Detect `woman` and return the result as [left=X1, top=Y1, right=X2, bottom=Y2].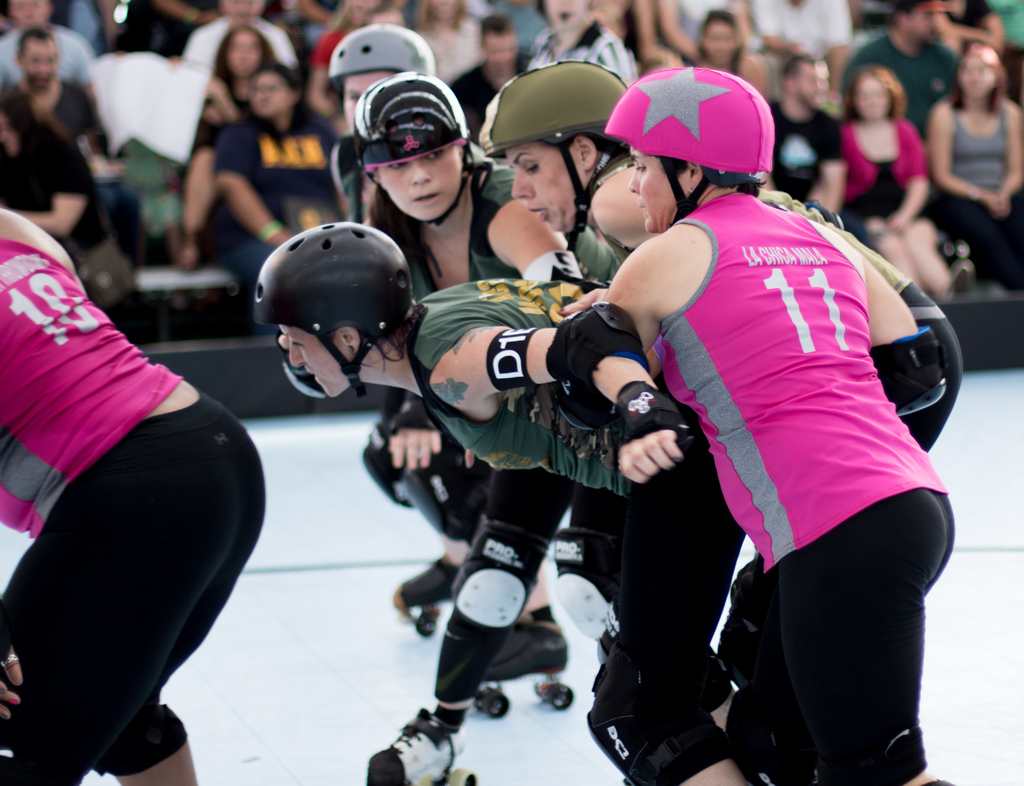
[left=927, top=45, right=1023, bottom=295].
